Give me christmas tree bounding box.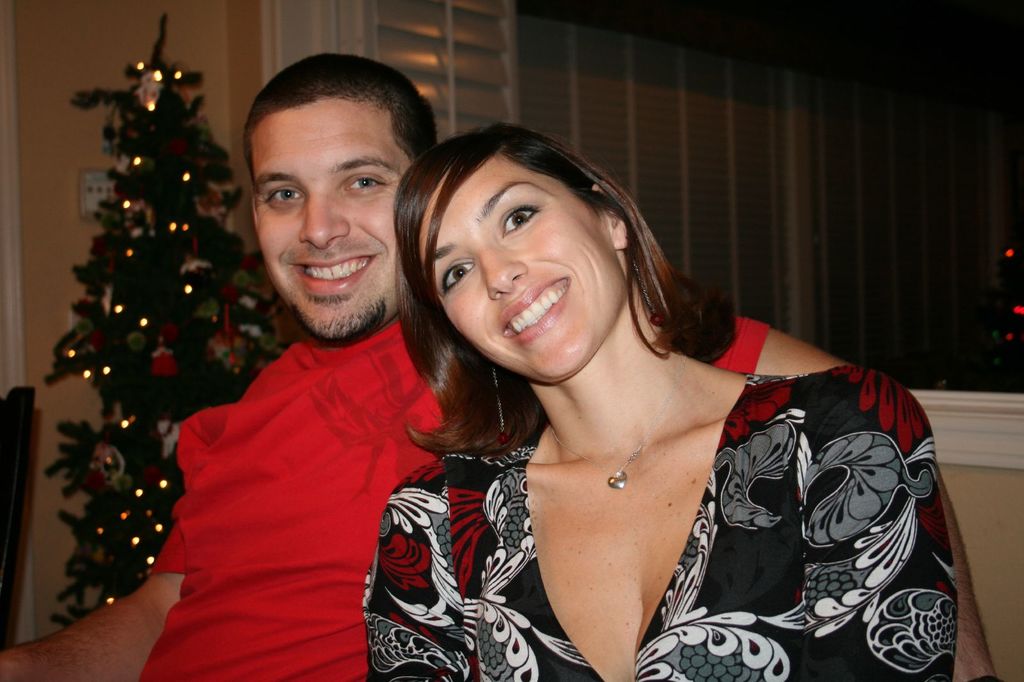
43,17,279,628.
